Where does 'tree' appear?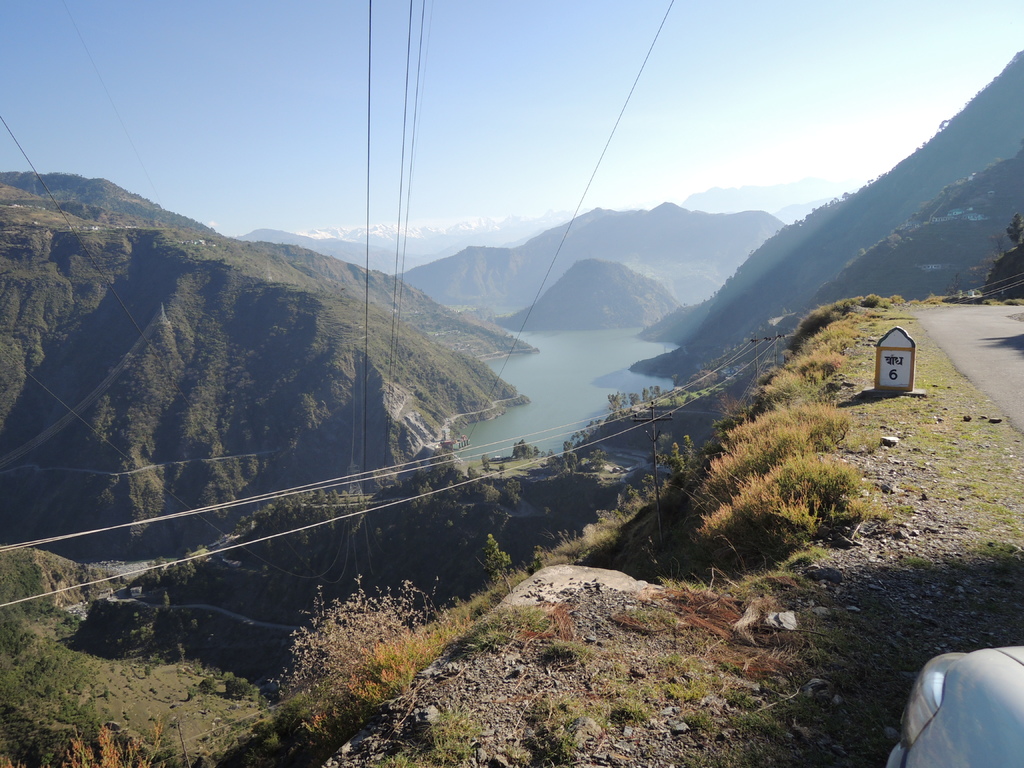
Appears at bbox=[509, 442, 536, 461].
